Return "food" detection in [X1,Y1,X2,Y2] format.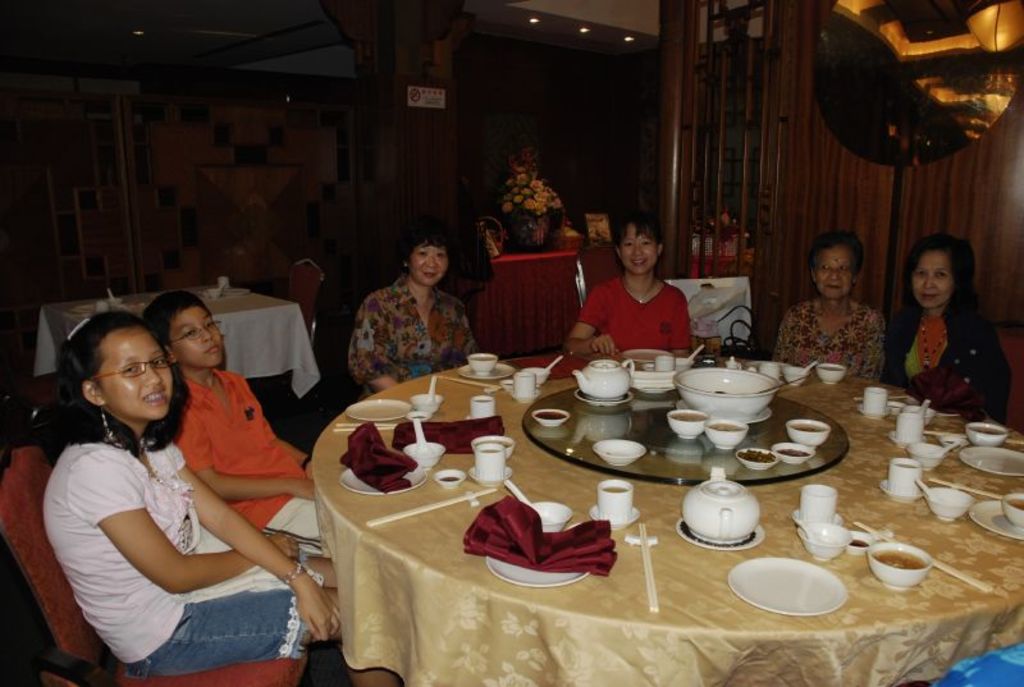
[671,411,704,423].
